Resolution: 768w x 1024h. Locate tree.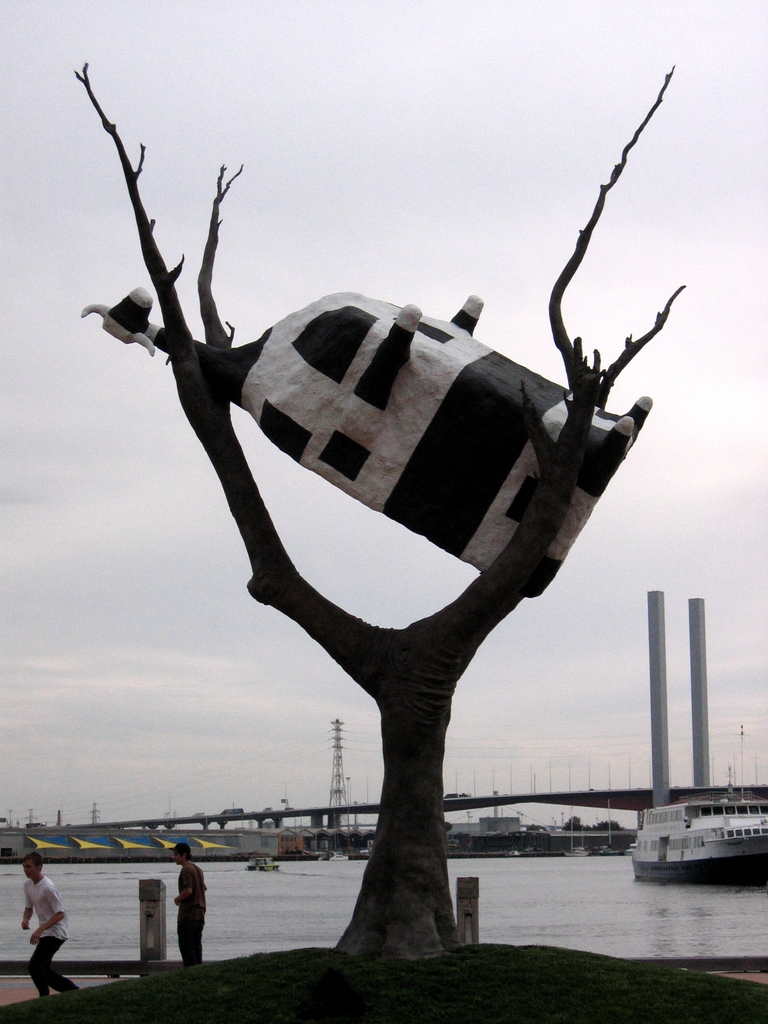
(x1=0, y1=0, x2=767, y2=904).
